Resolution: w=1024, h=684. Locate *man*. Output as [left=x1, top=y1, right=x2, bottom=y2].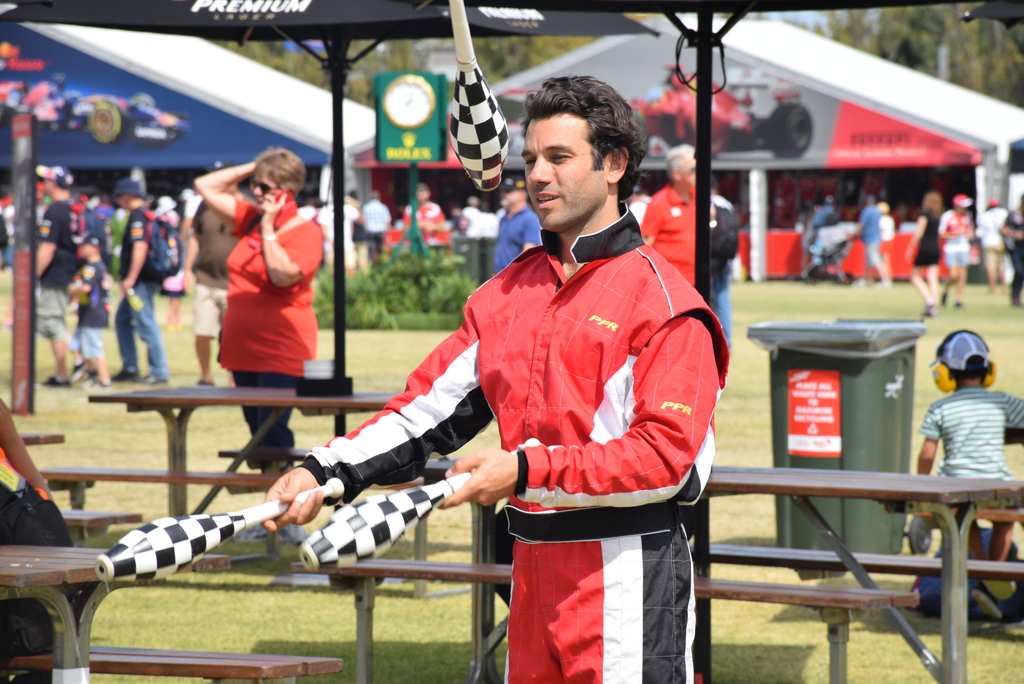
[left=17, top=166, right=91, bottom=386].
